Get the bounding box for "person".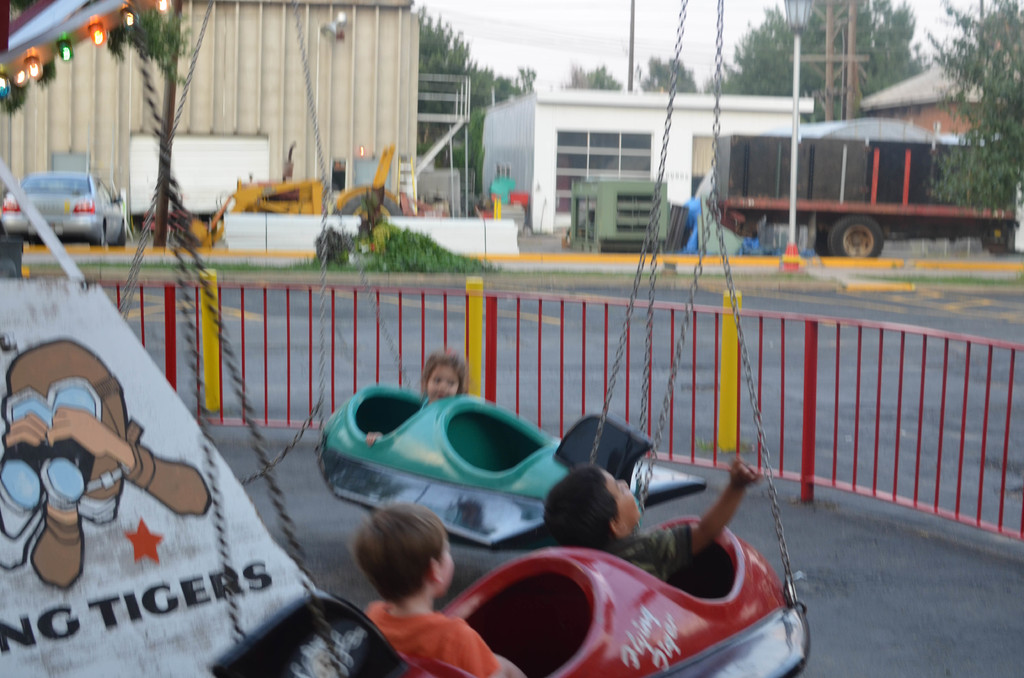
[349, 503, 525, 677].
